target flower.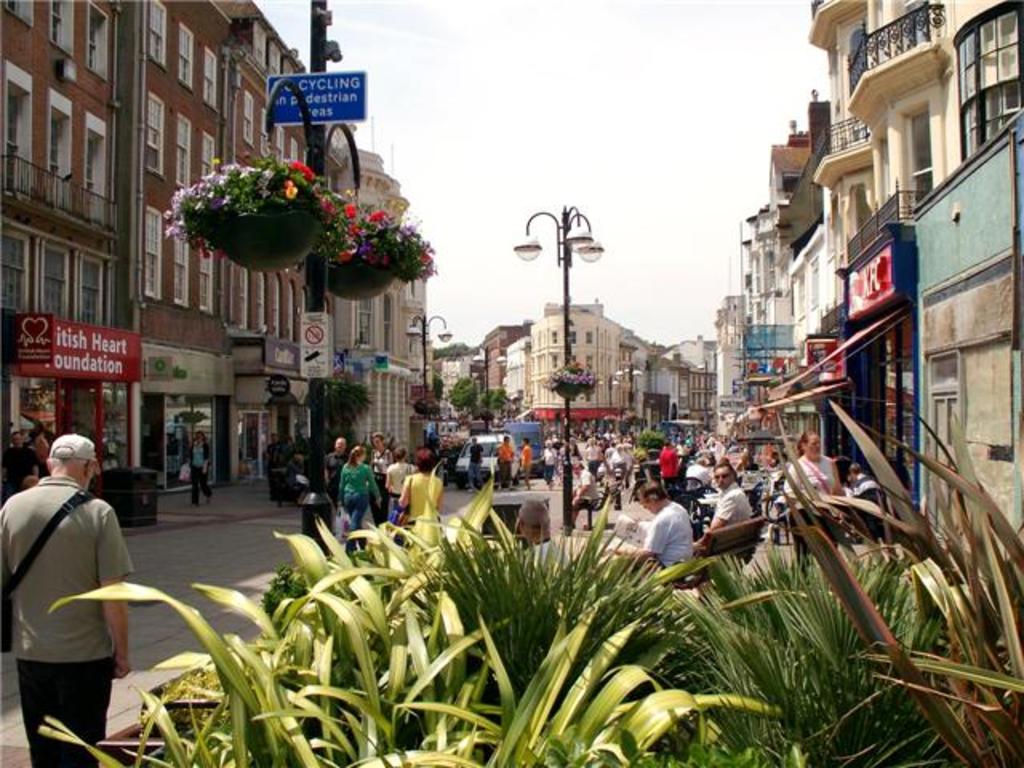
Target region: x1=363, y1=210, x2=387, y2=224.
